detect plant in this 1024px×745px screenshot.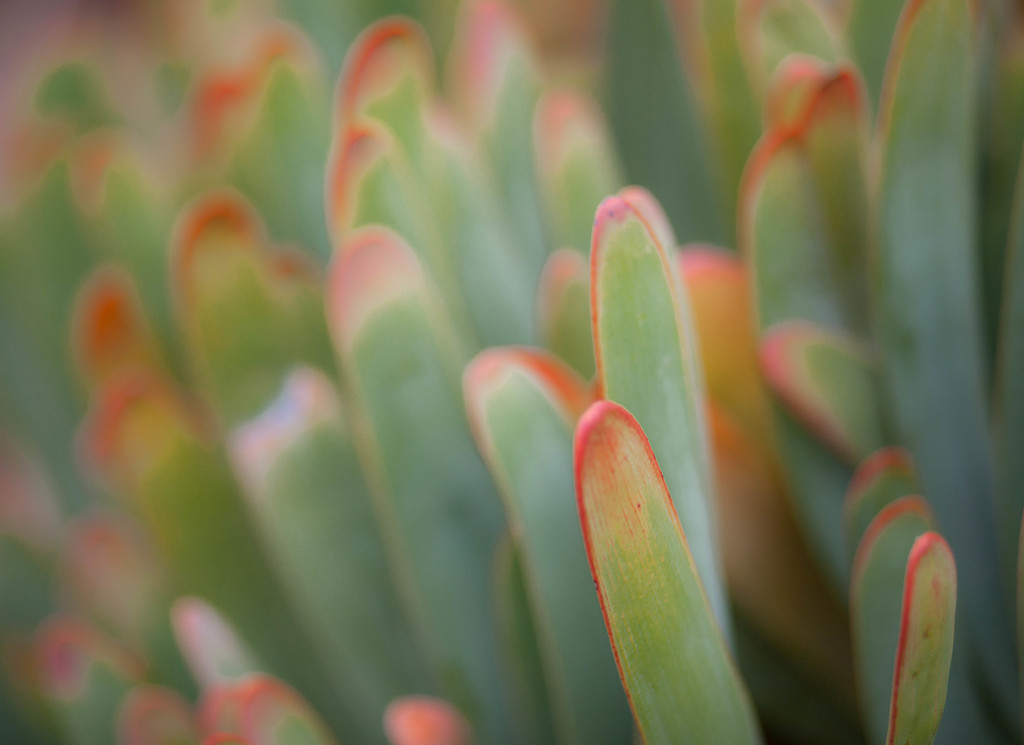
Detection: <bbox>0, 0, 1023, 744</bbox>.
